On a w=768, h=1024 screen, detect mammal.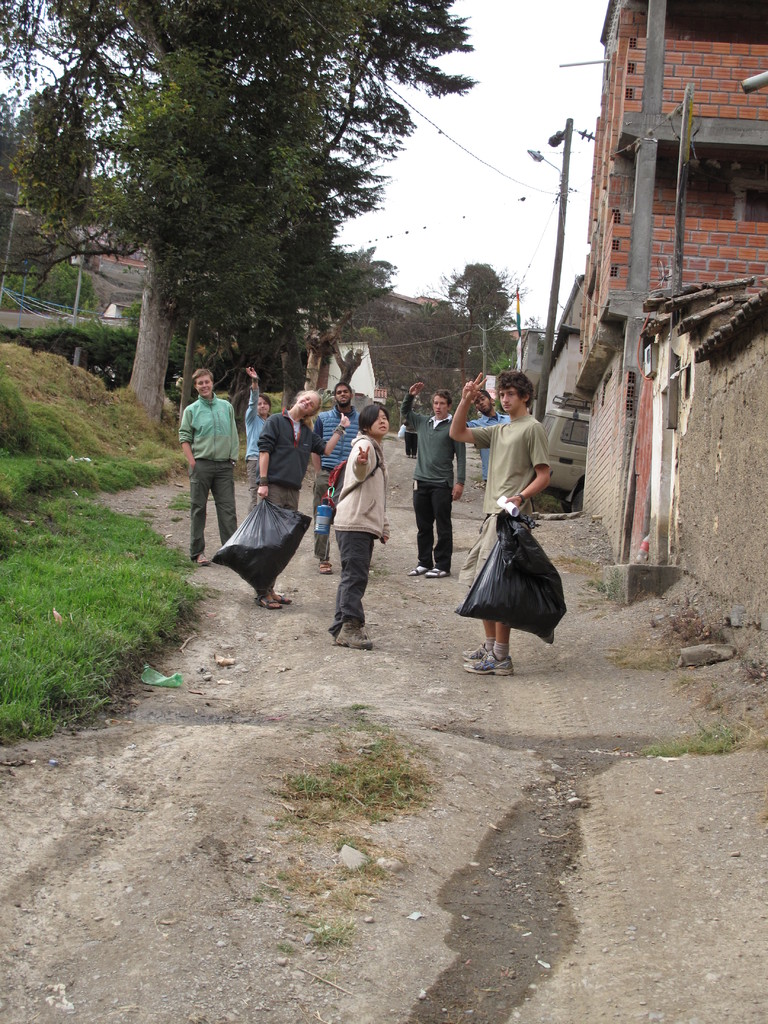
258, 387, 324, 604.
